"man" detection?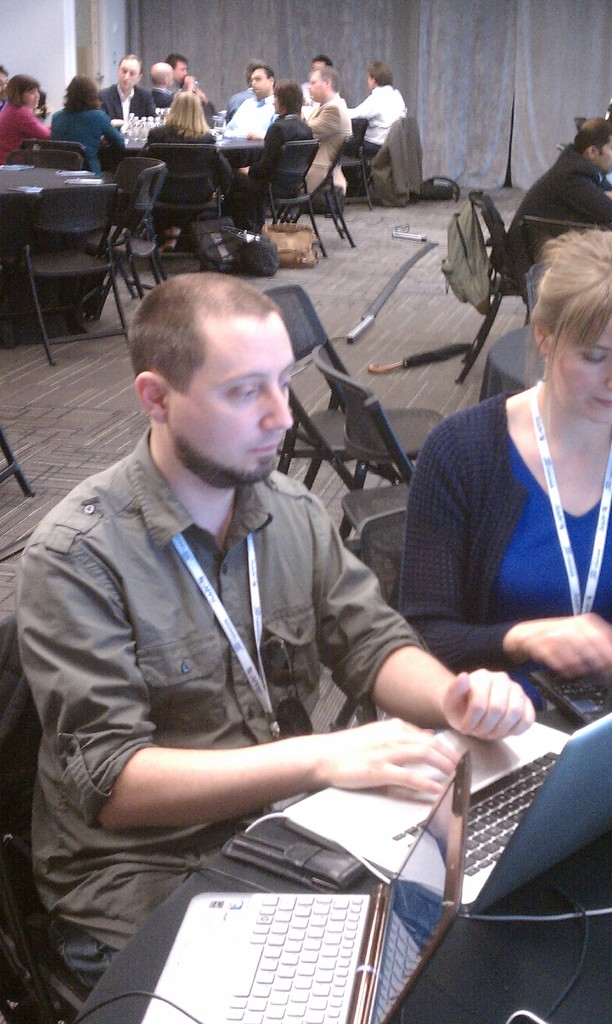
305:68:349:183
